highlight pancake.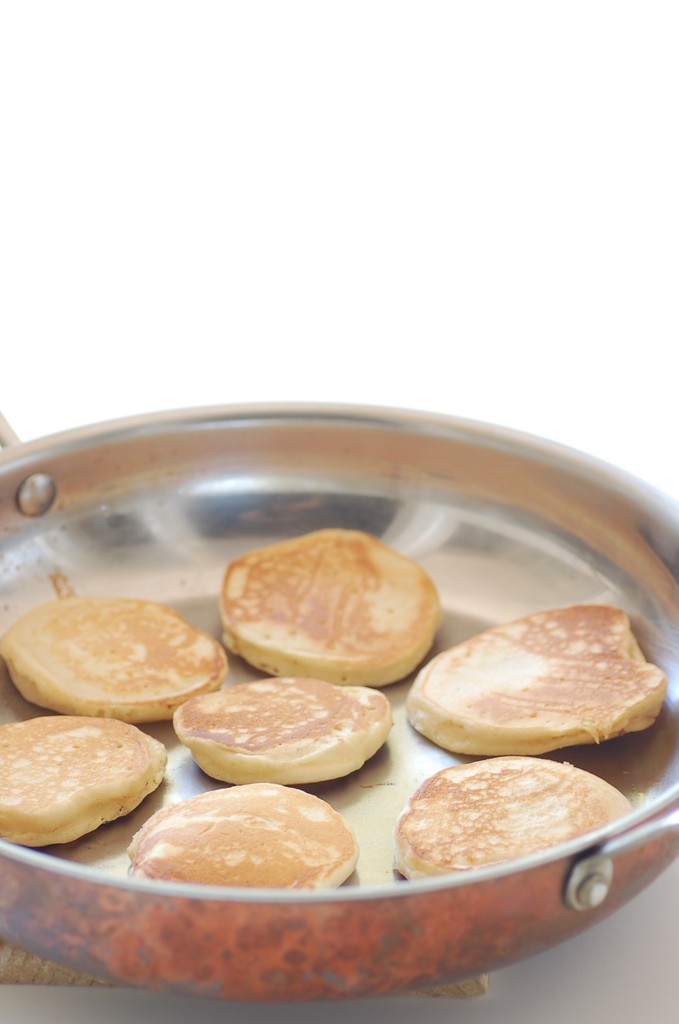
Highlighted region: bbox=[218, 525, 440, 685].
